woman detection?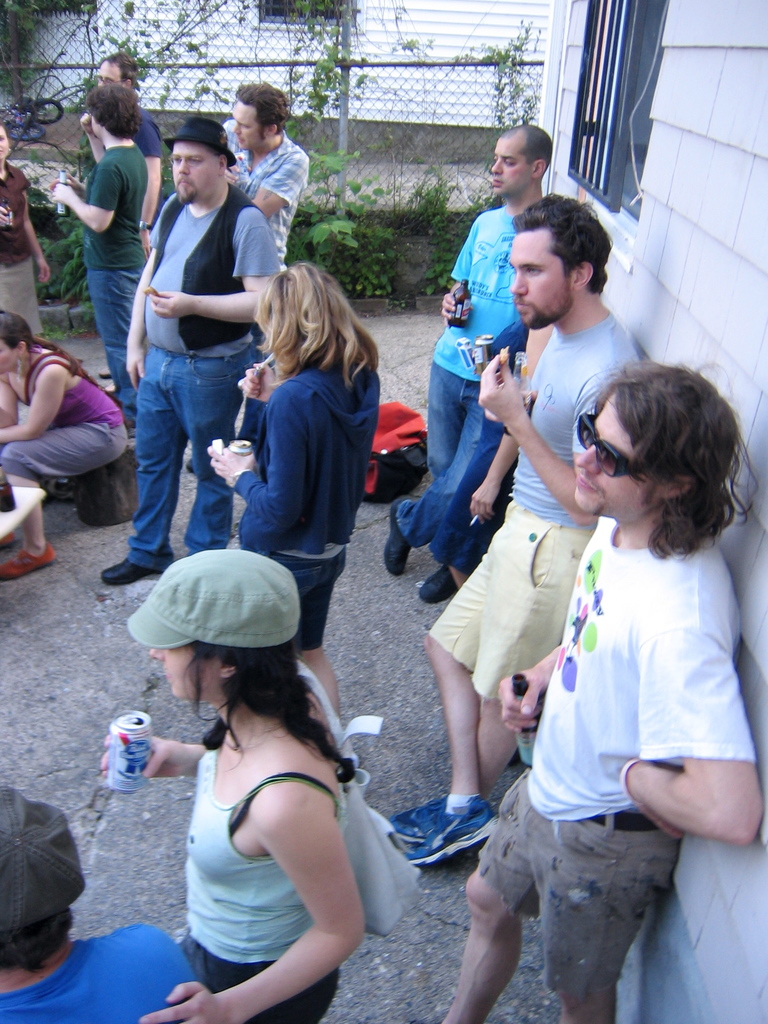
left=131, top=554, right=366, bottom=1023
